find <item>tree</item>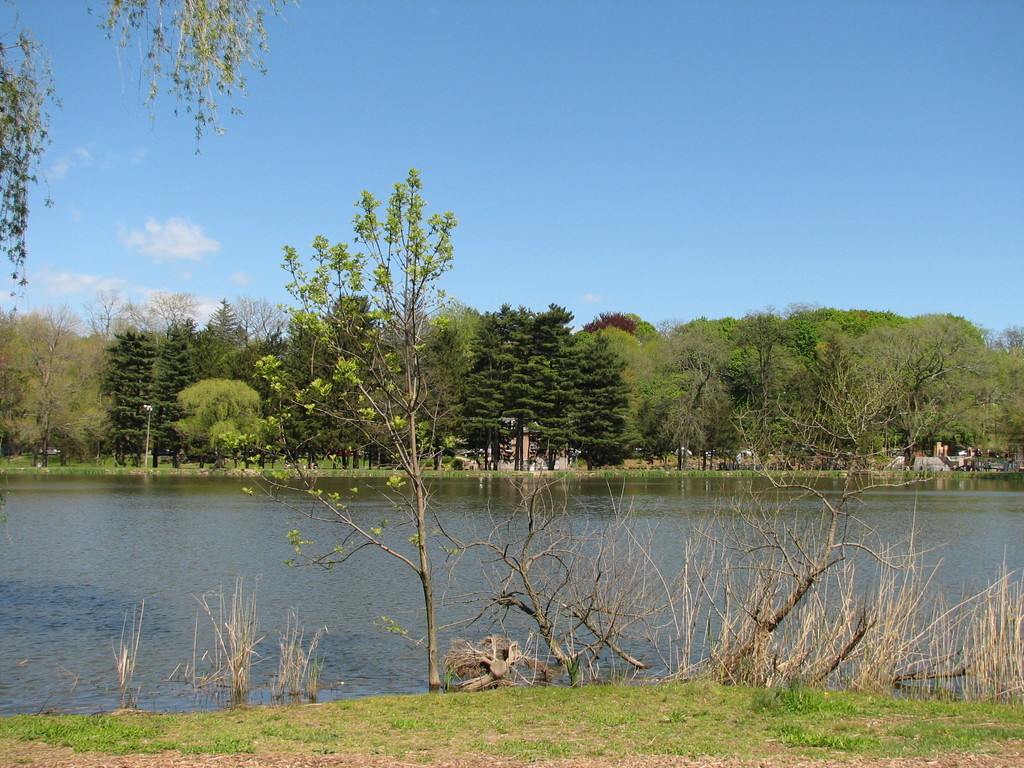
76/298/200/468
